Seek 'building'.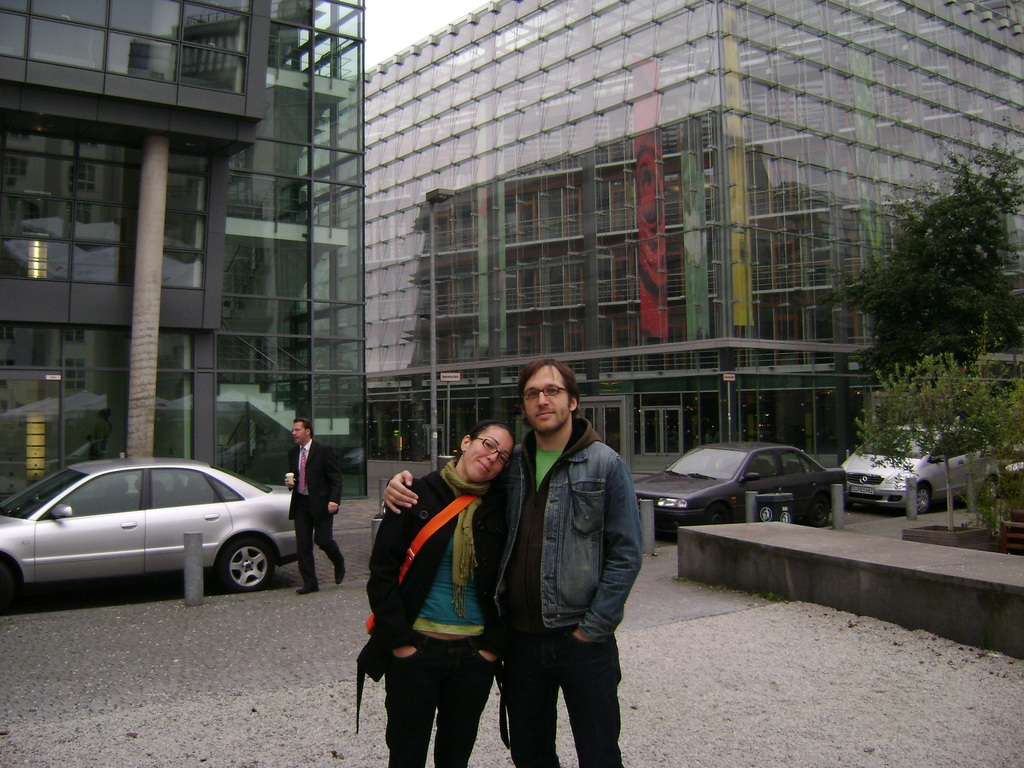
locate(365, 0, 1023, 477).
